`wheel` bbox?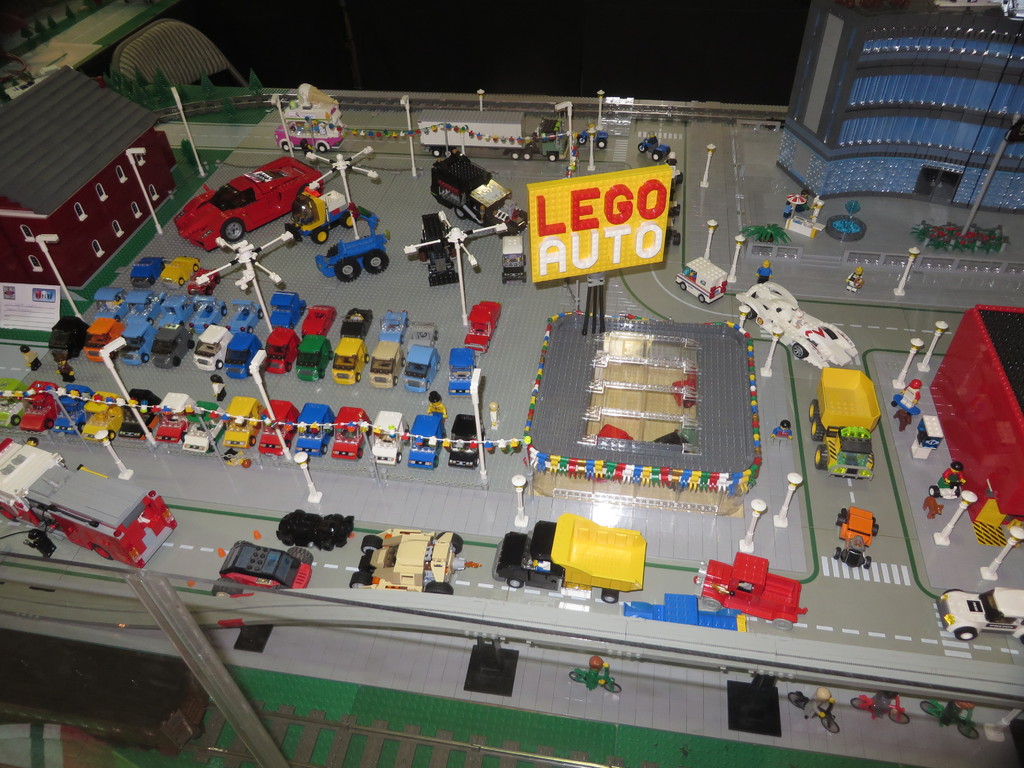
Rect(524, 255, 526, 266)
